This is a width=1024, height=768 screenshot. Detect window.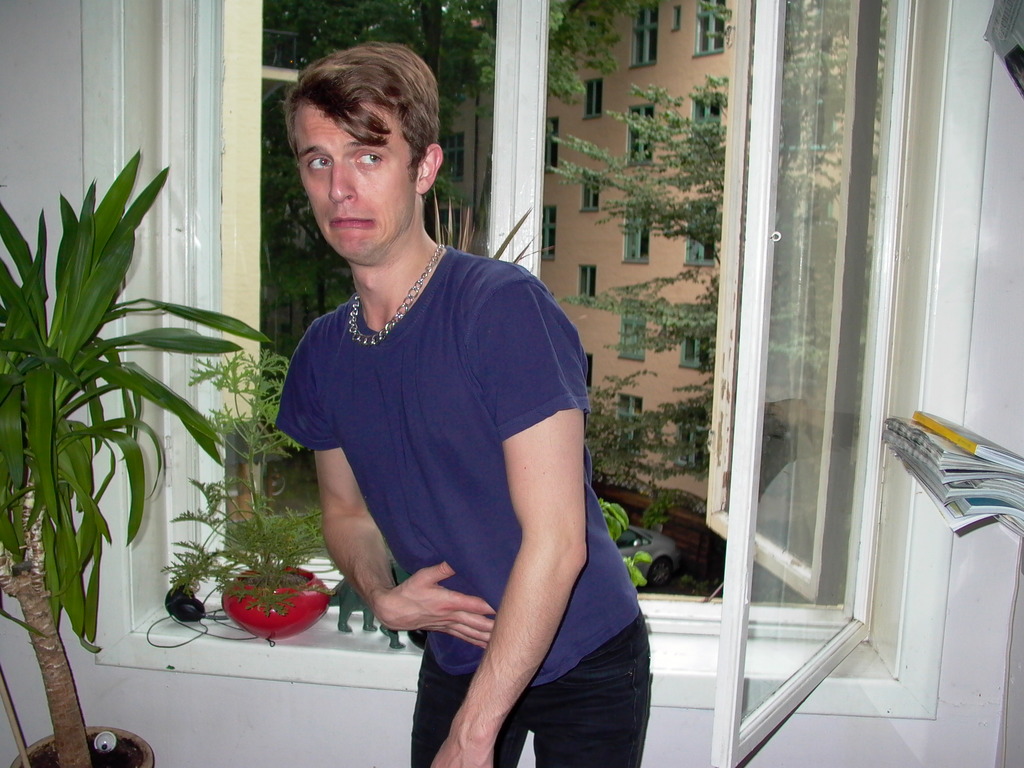
(582, 177, 600, 213).
